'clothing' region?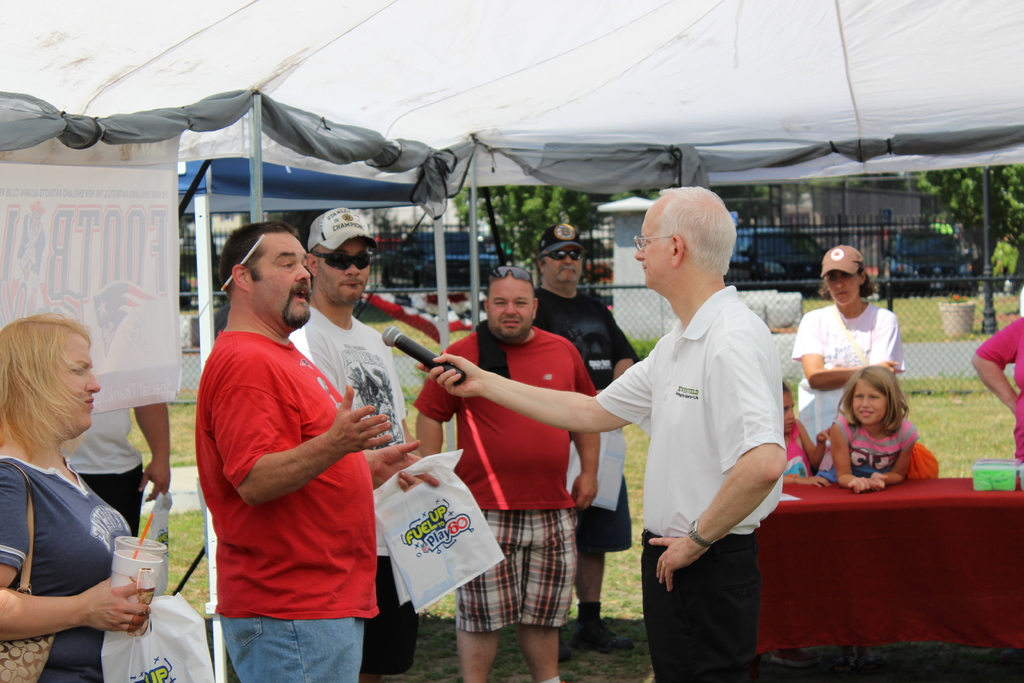
locate(791, 299, 904, 438)
